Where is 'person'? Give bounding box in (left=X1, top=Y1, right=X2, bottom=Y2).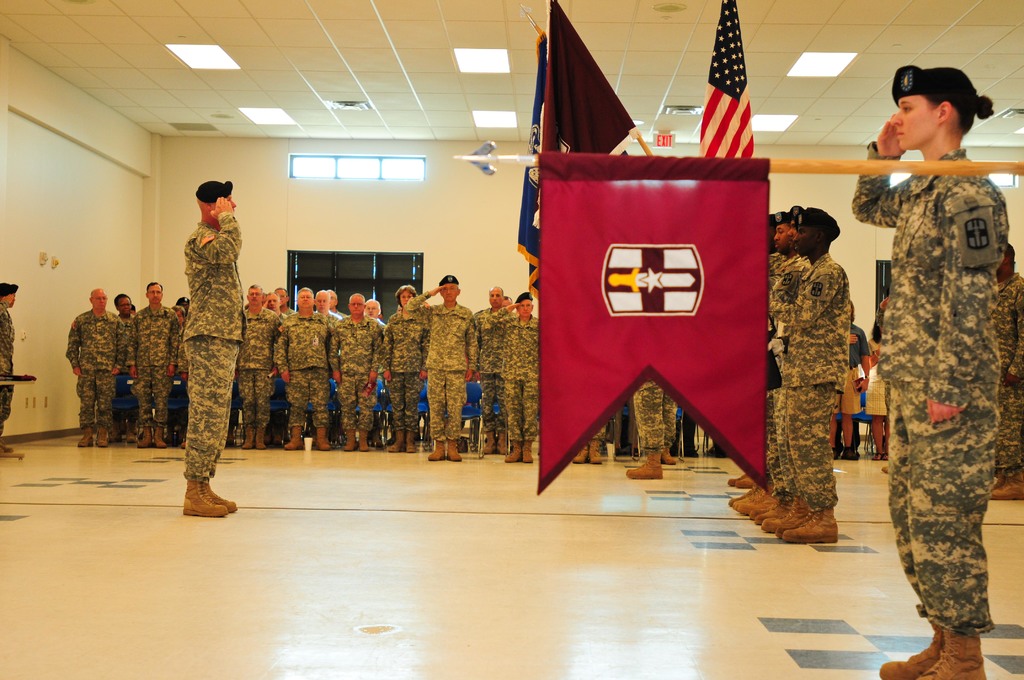
(left=0, top=282, right=33, bottom=454).
